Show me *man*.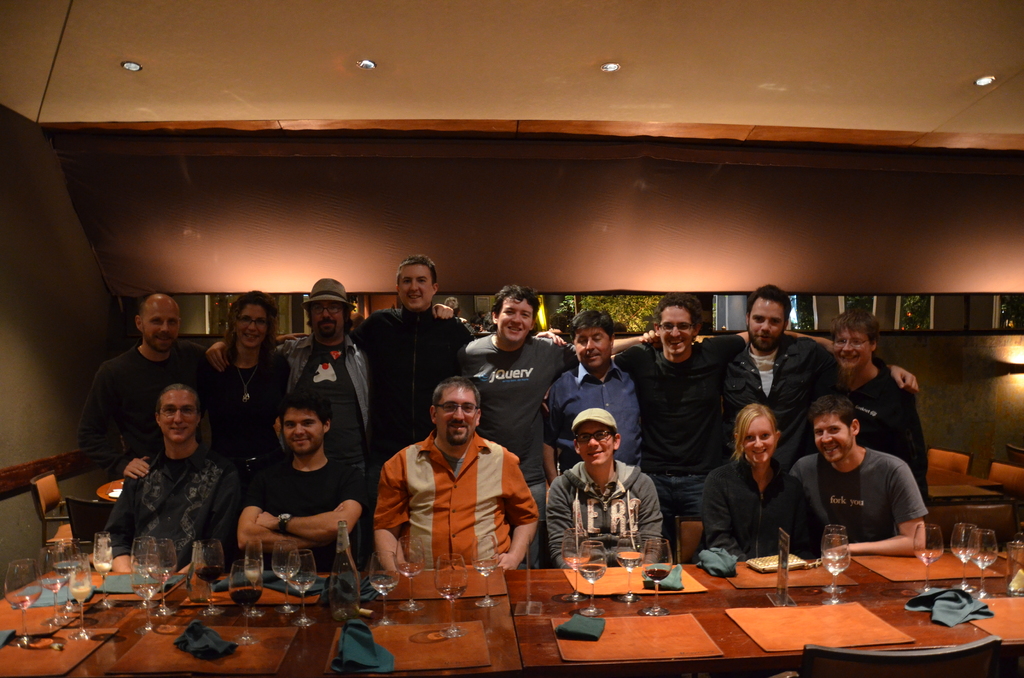
*man* is here: (left=348, top=252, right=567, bottom=463).
